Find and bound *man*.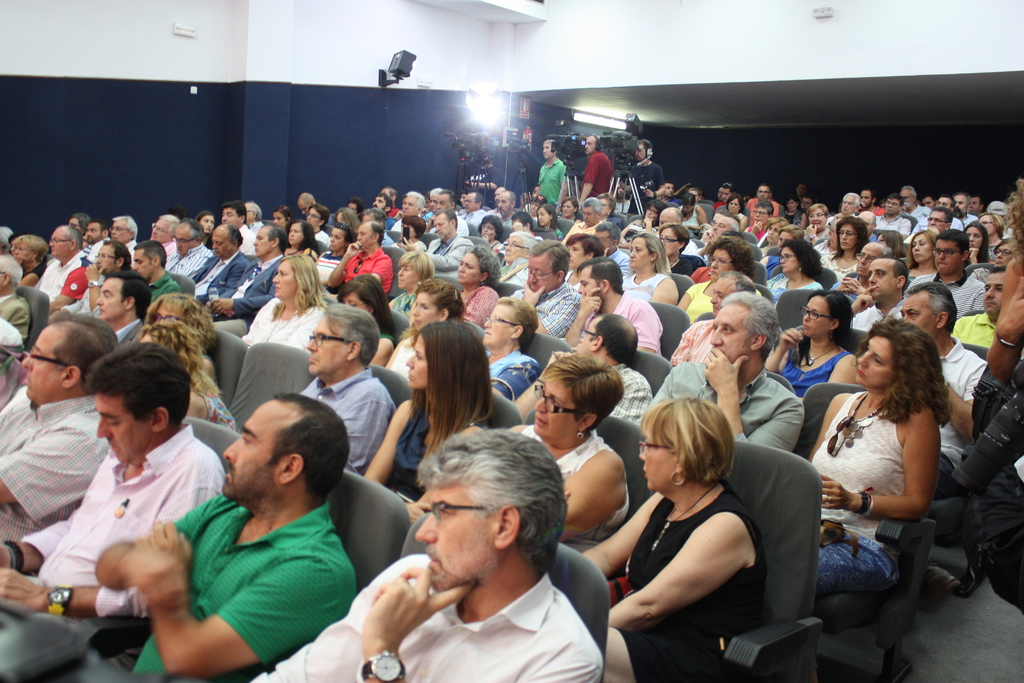
Bound: region(956, 190, 980, 228).
